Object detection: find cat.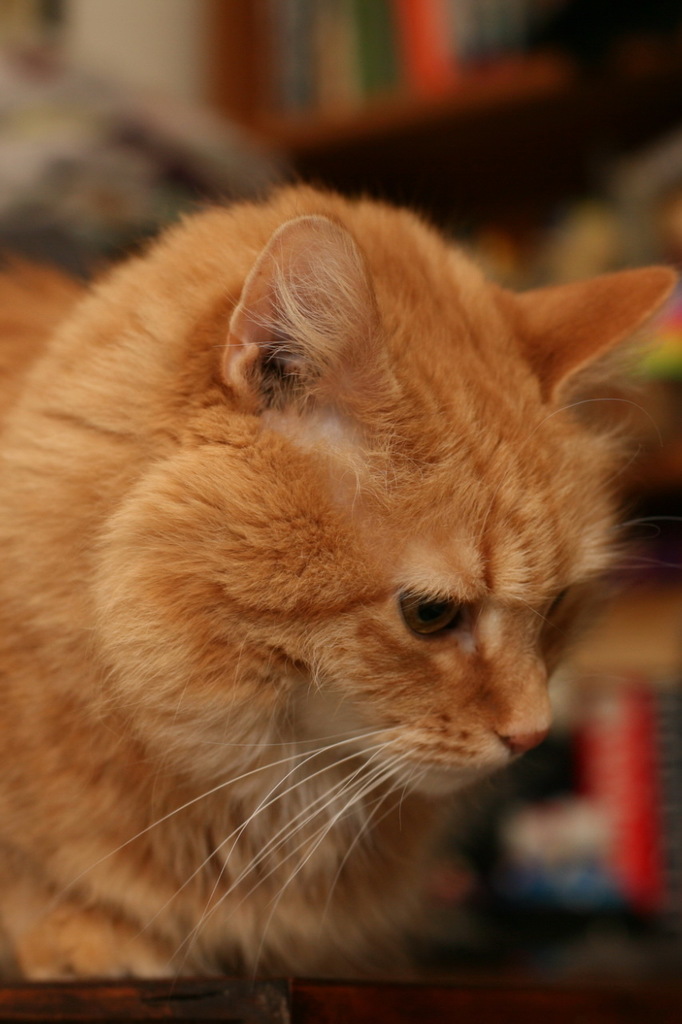
[x1=0, y1=175, x2=671, y2=982].
